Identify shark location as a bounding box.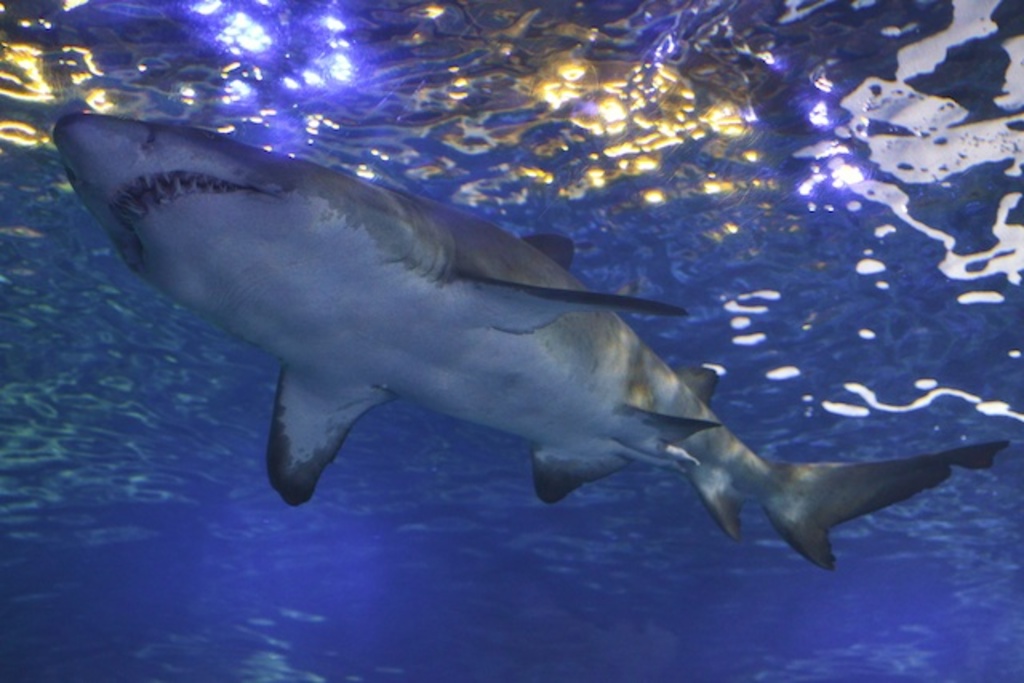
box(51, 109, 1005, 568).
